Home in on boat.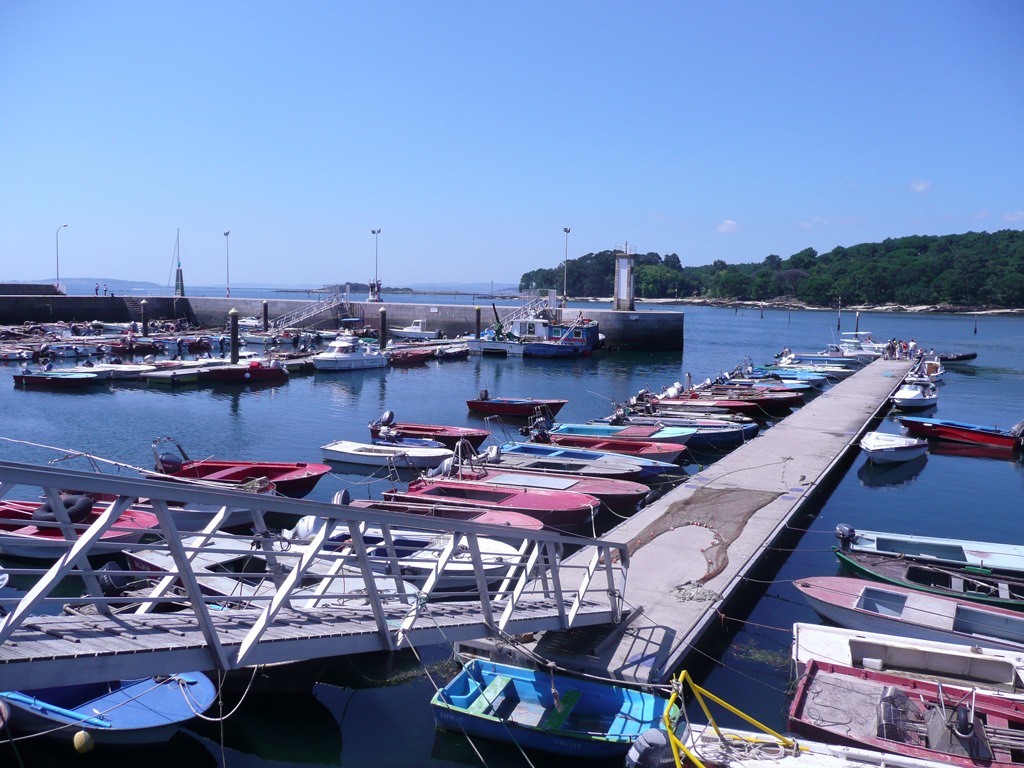
Homed in at 0, 490, 162, 577.
